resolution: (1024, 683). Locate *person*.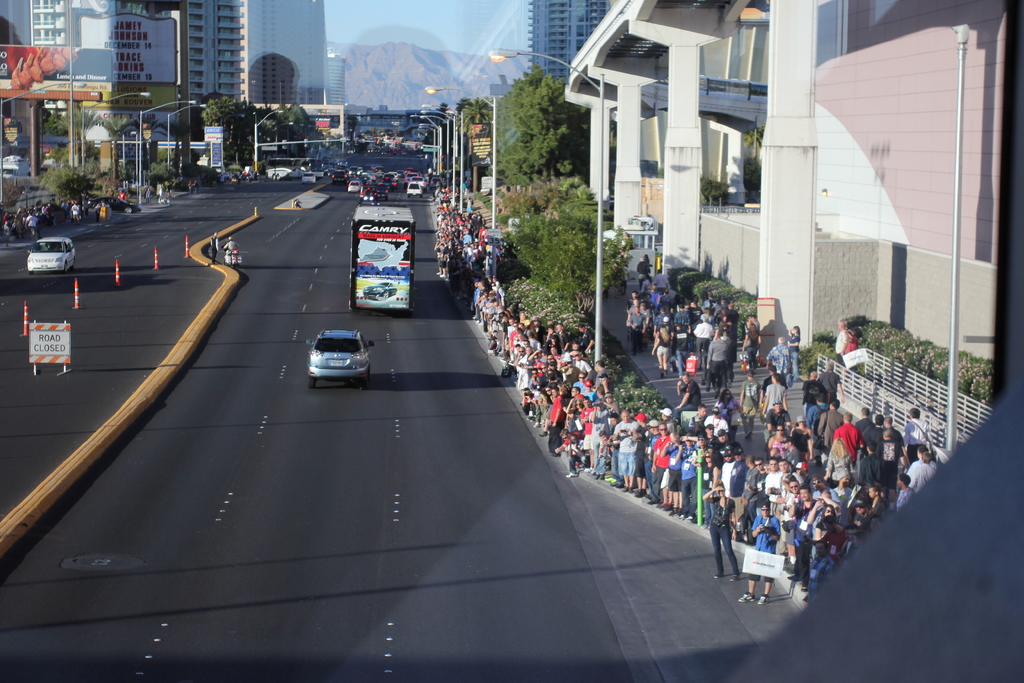
crop(0, 204, 36, 235).
